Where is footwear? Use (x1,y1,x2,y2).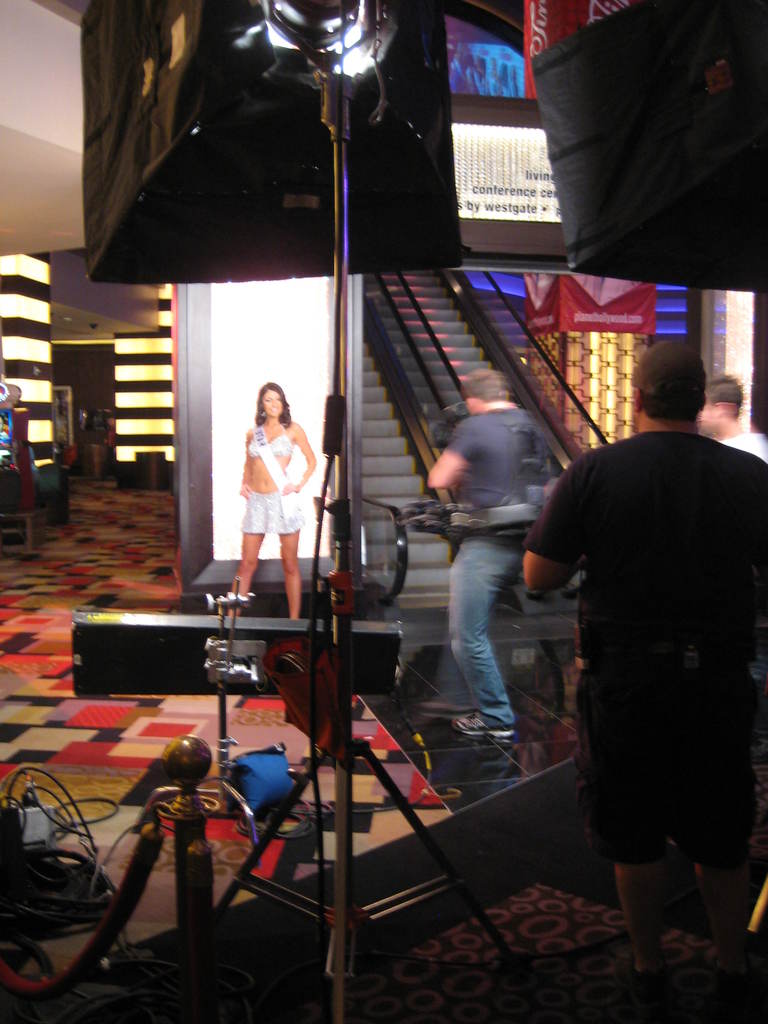
(453,714,517,739).
